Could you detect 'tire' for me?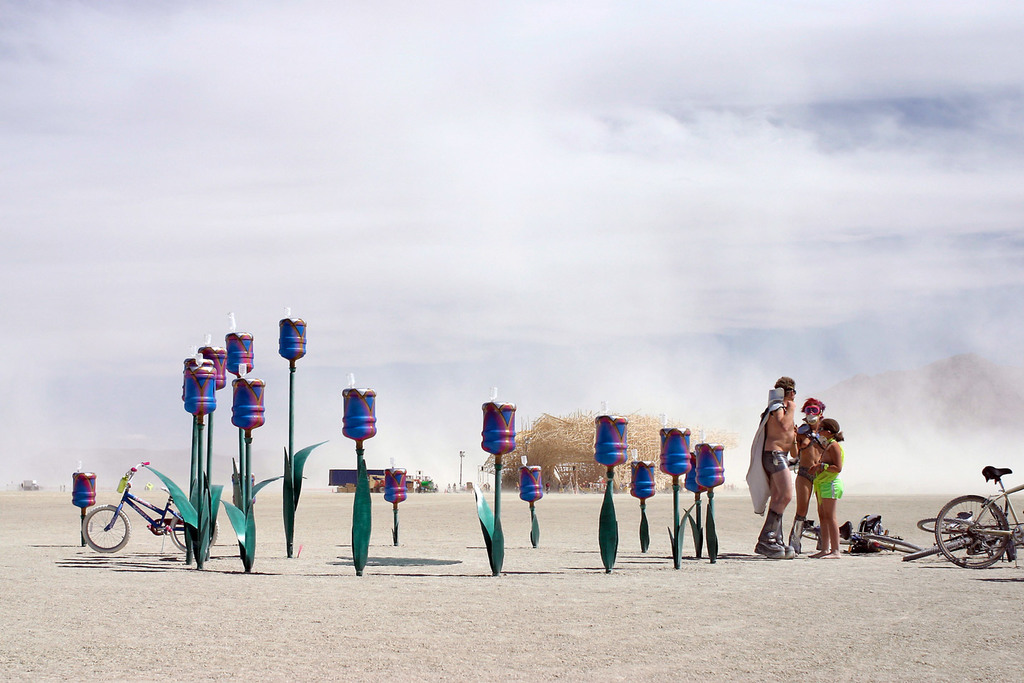
Detection result: (167, 511, 219, 551).
